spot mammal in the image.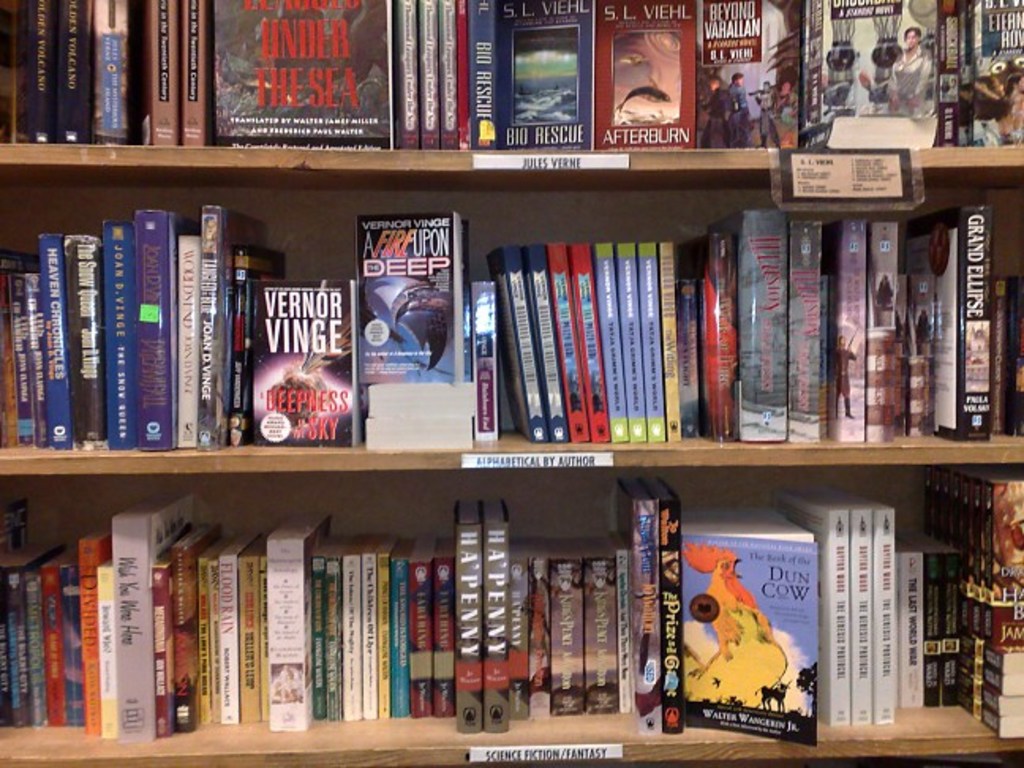
mammal found at (left=773, top=79, right=795, bottom=104).
